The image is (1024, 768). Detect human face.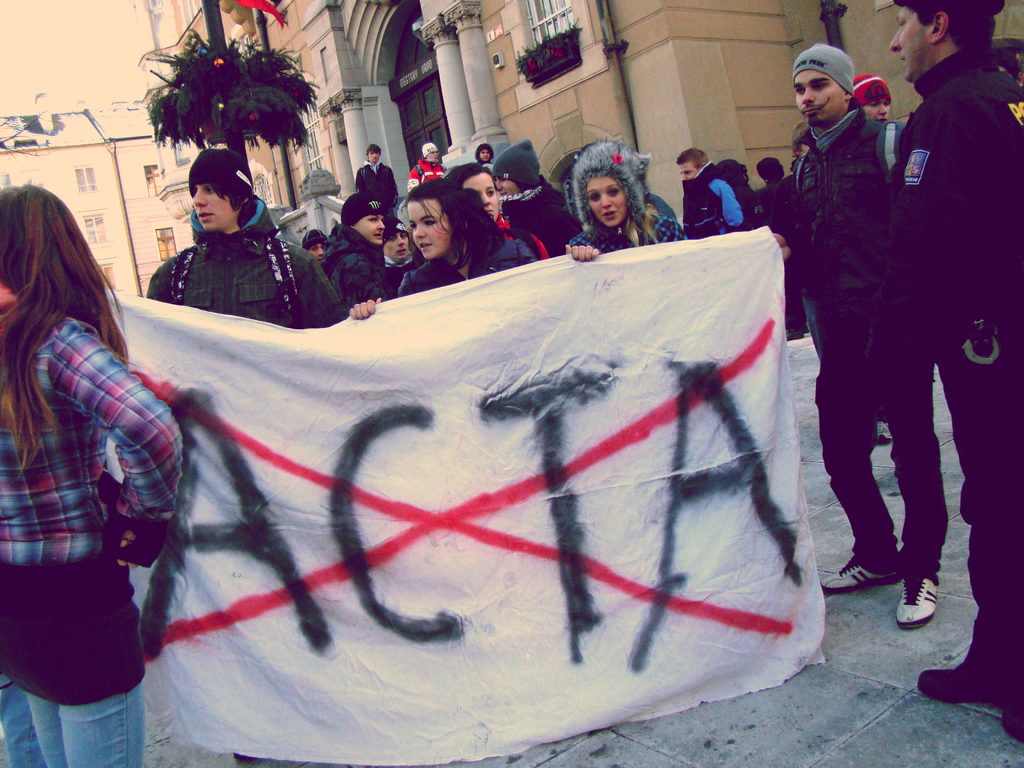
Detection: 467 175 501 222.
